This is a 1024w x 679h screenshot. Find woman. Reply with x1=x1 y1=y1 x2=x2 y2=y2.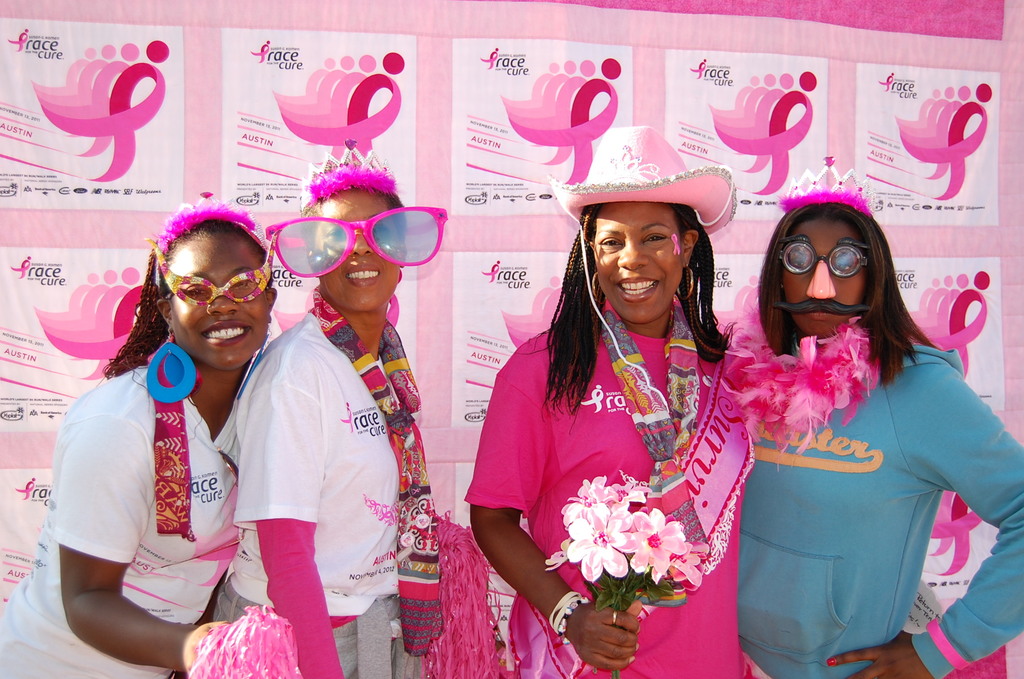
x1=485 y1=161 x2=769 y2=676.
